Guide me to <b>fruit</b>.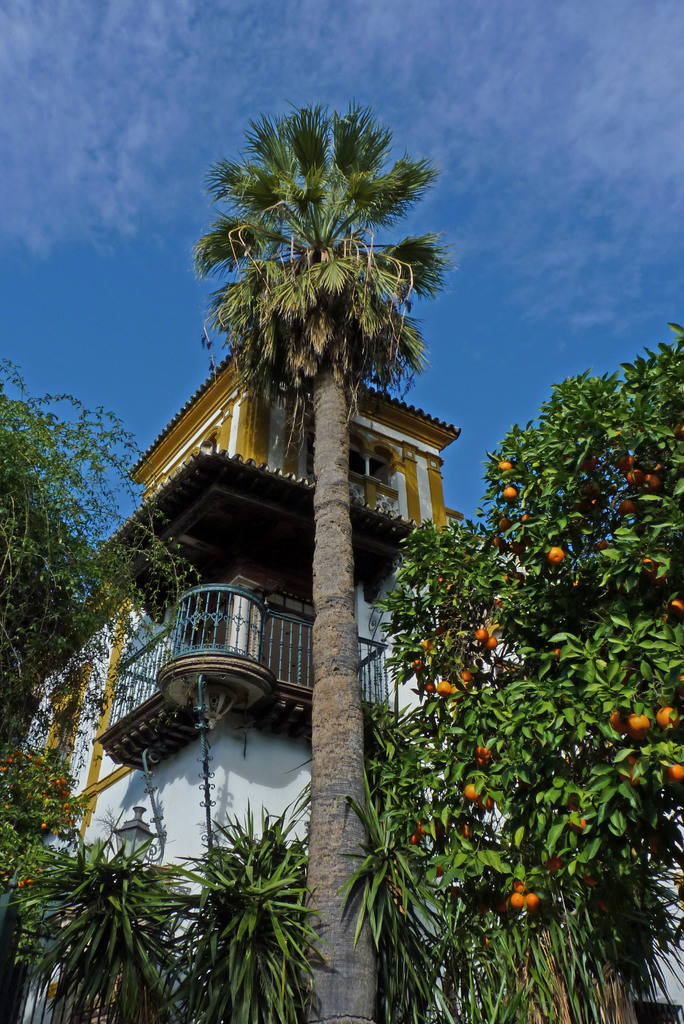
Guidance: {"x1": 628, "y1": 753, "x2": 641, "y2": 765}.
